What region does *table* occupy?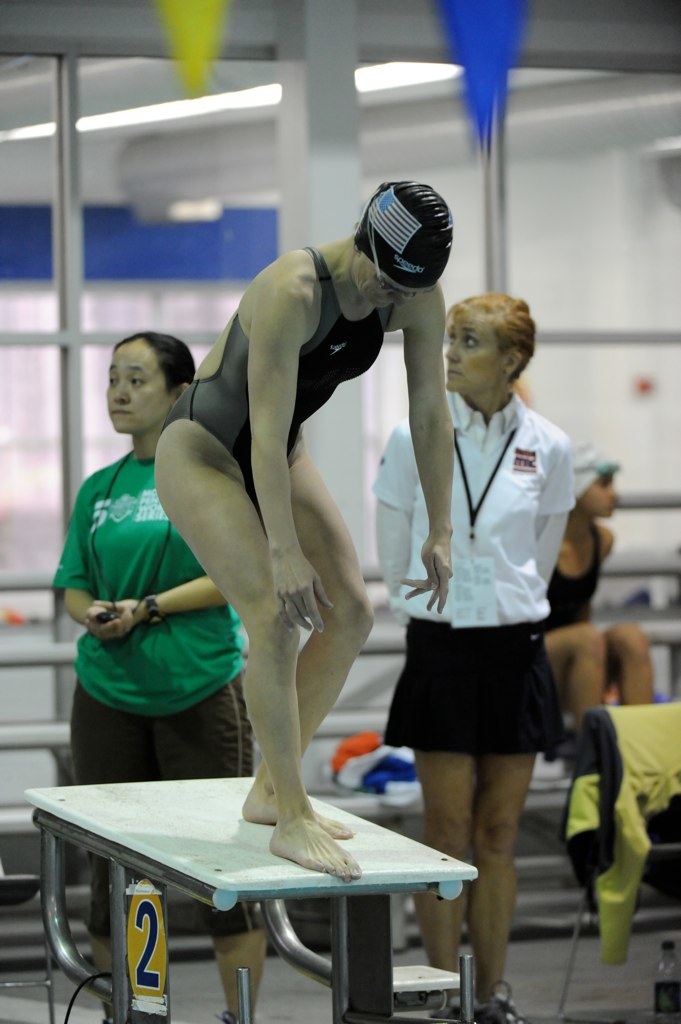
BBox(0, 778, 536, 1020).
